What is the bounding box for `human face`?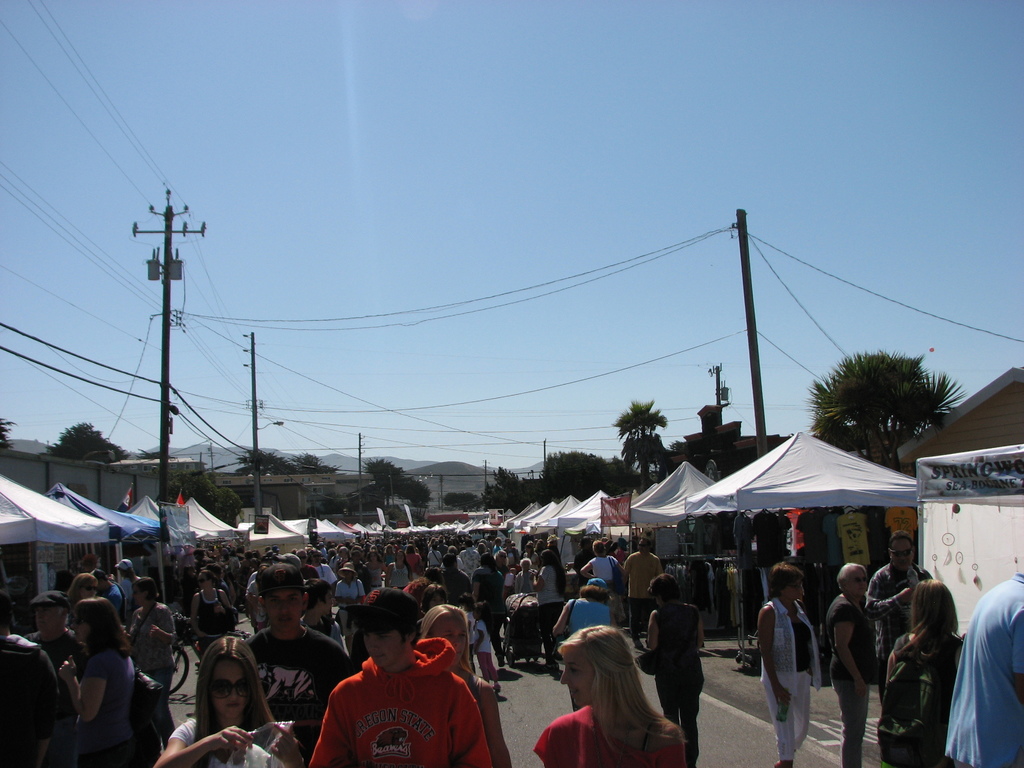
556 653 596 702.
